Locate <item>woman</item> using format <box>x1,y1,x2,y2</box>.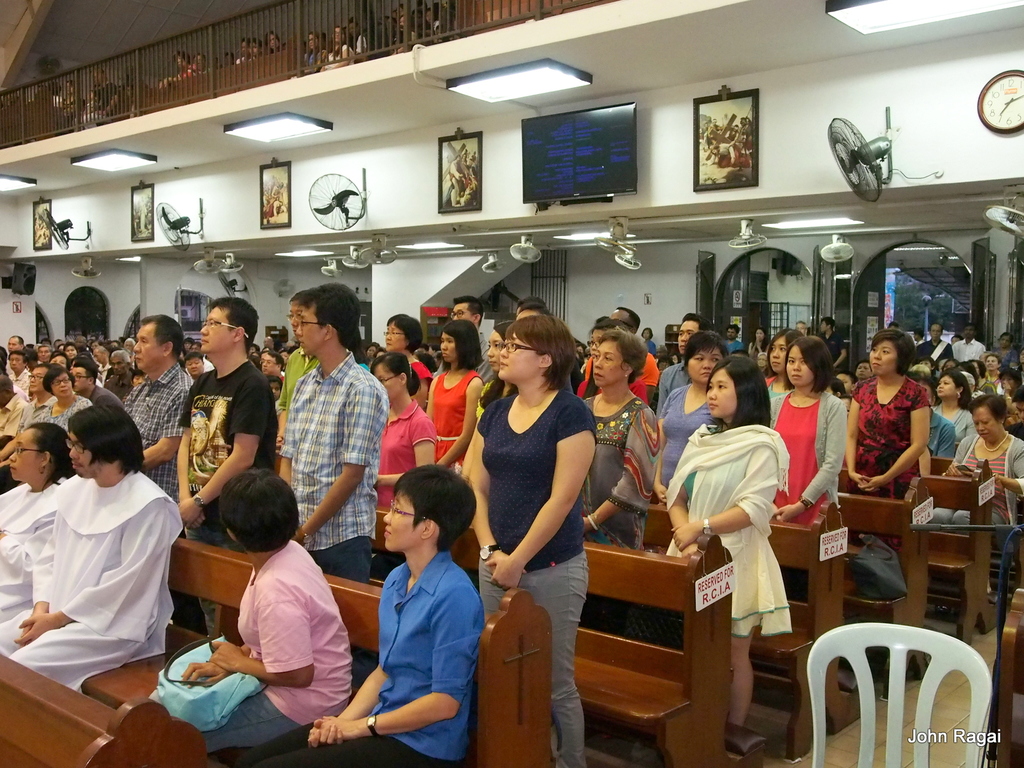
<box>927,372,973,454</box>.
